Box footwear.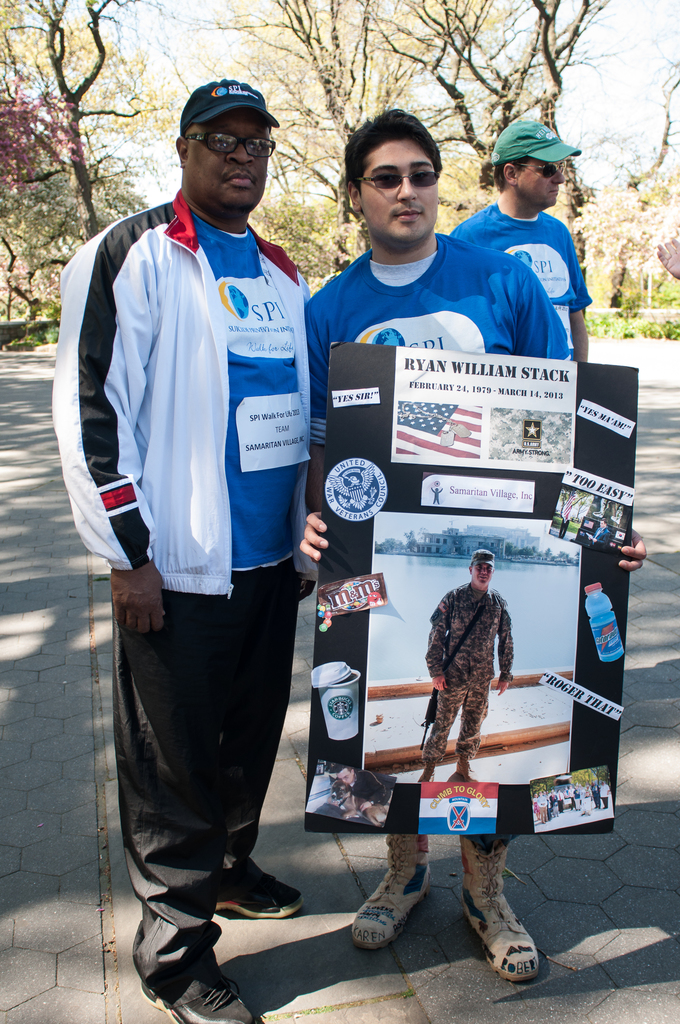
bbox=(454, 757, 480, 783).
